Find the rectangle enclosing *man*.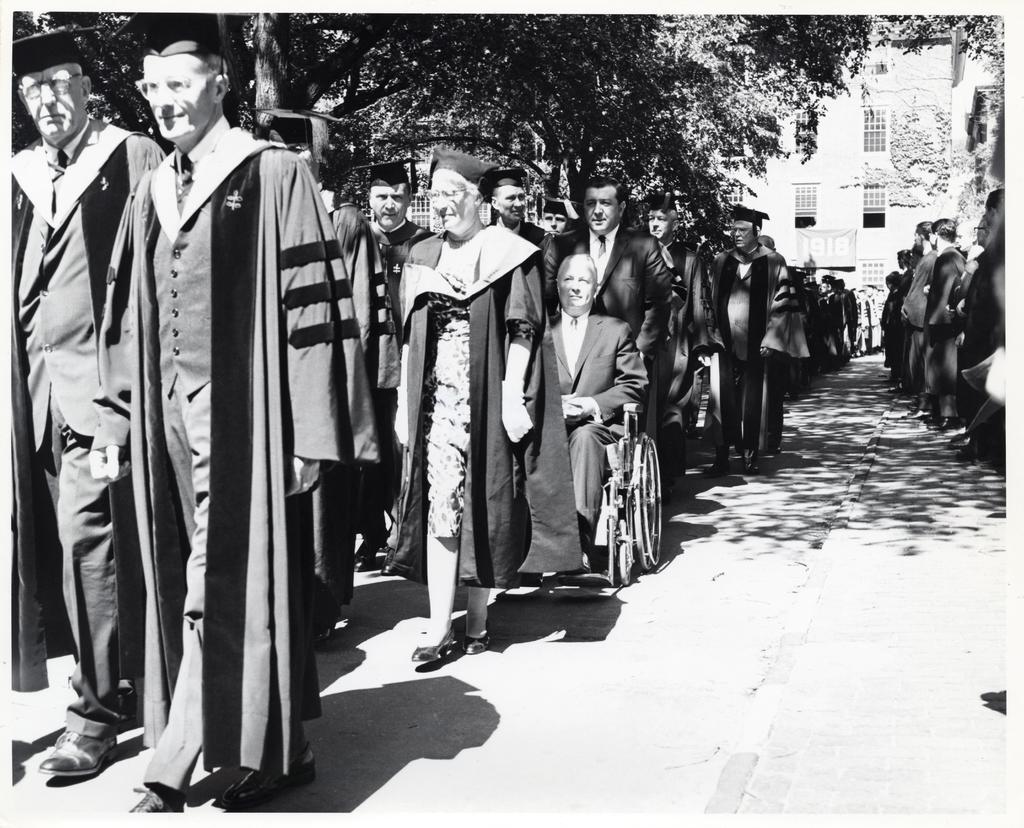
643:195:712:464.
